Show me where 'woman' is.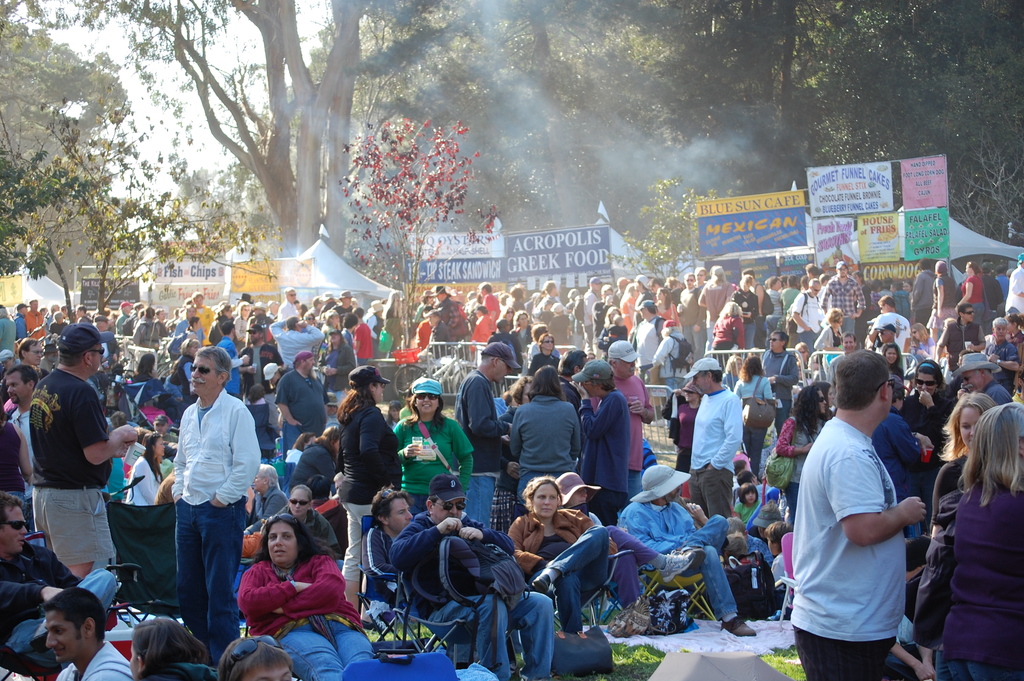
'woman' is at (x1=911, y1=321, x2=937, y2=359).
